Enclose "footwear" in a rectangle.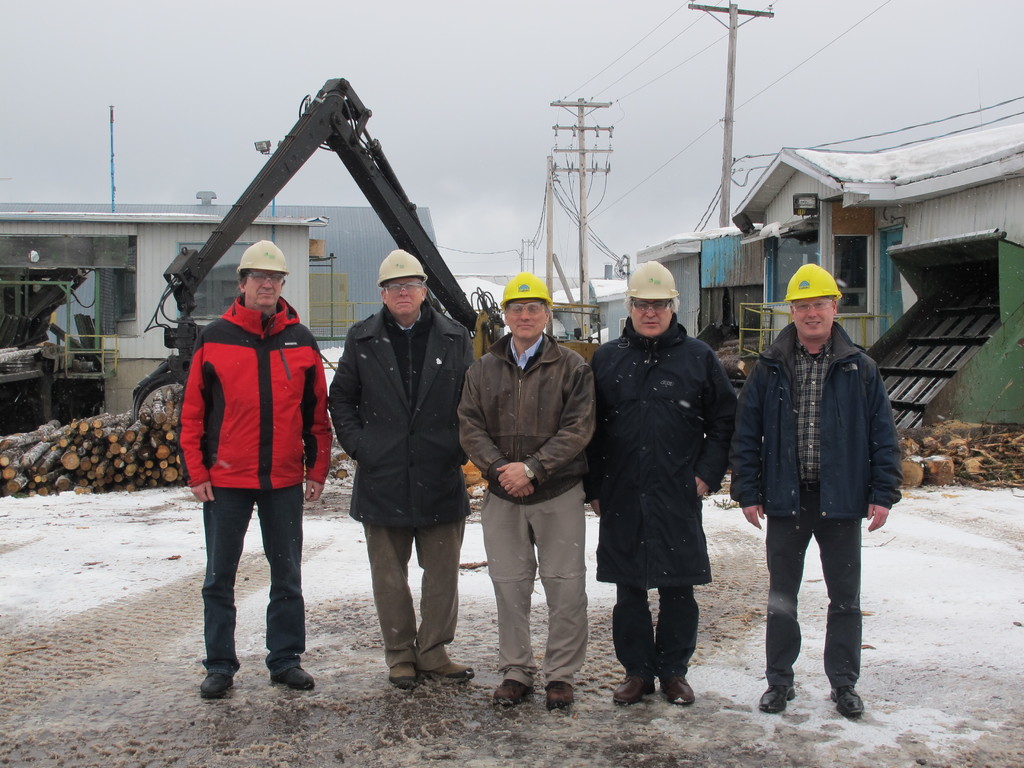
bbox=[497, 679, 531, 705].
